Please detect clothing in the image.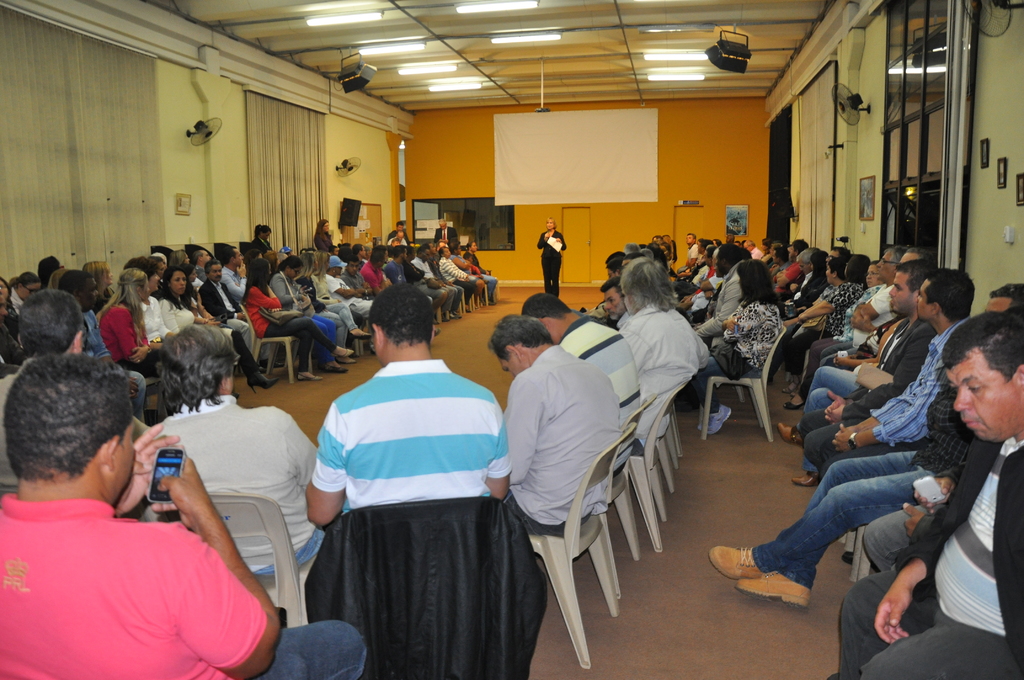
bbox=(463, 280, 485, 306).
